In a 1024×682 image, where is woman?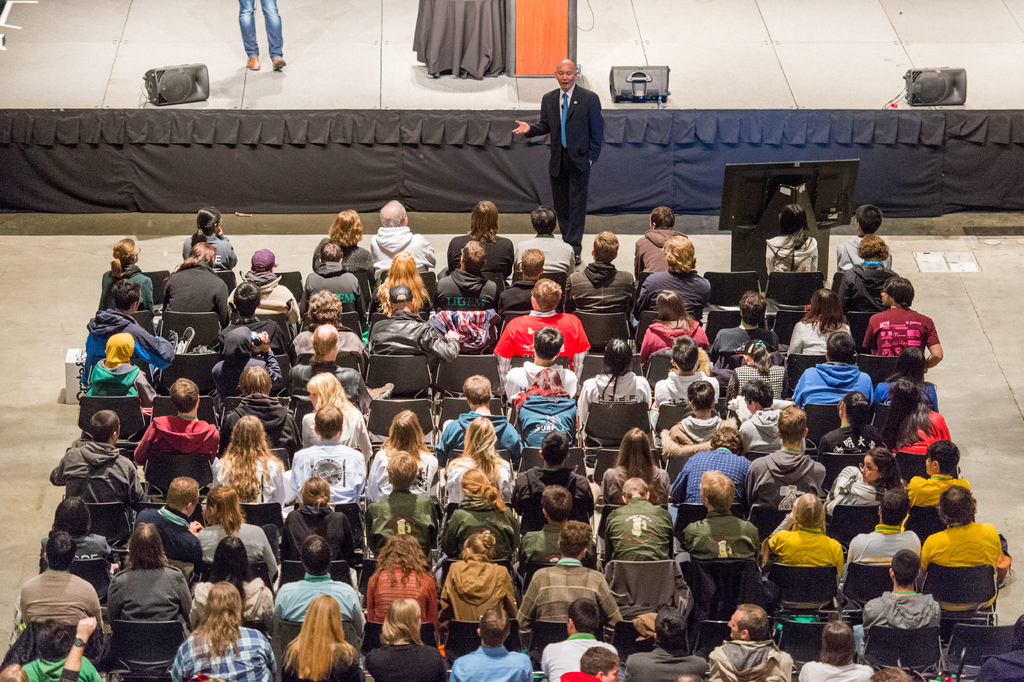
[790,290,847,358].
